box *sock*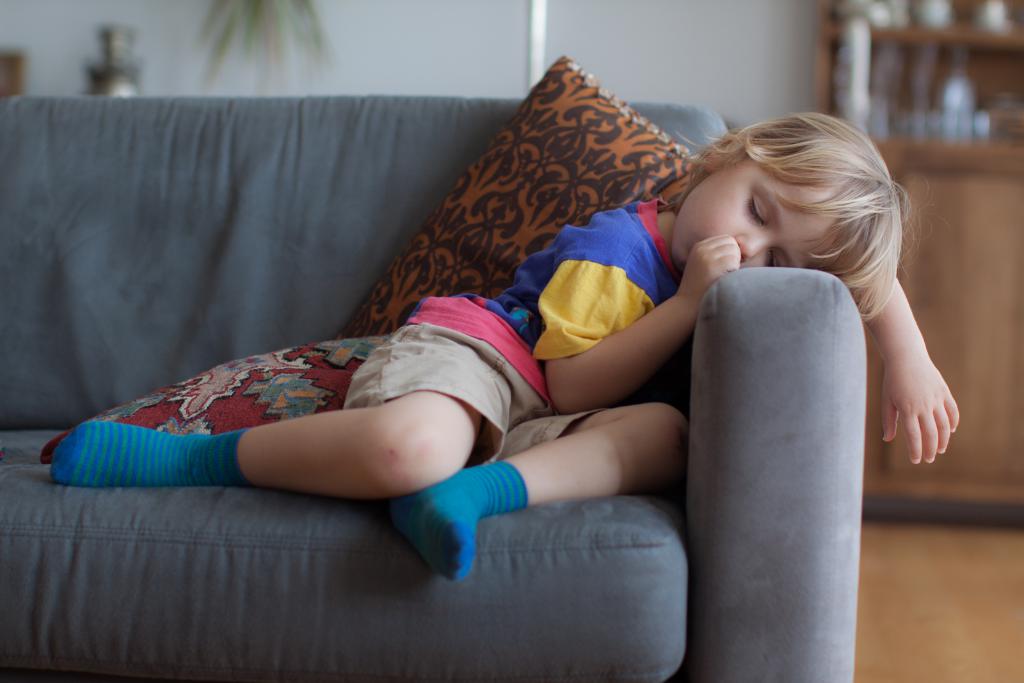
rect(387, 456, 528, 584)
